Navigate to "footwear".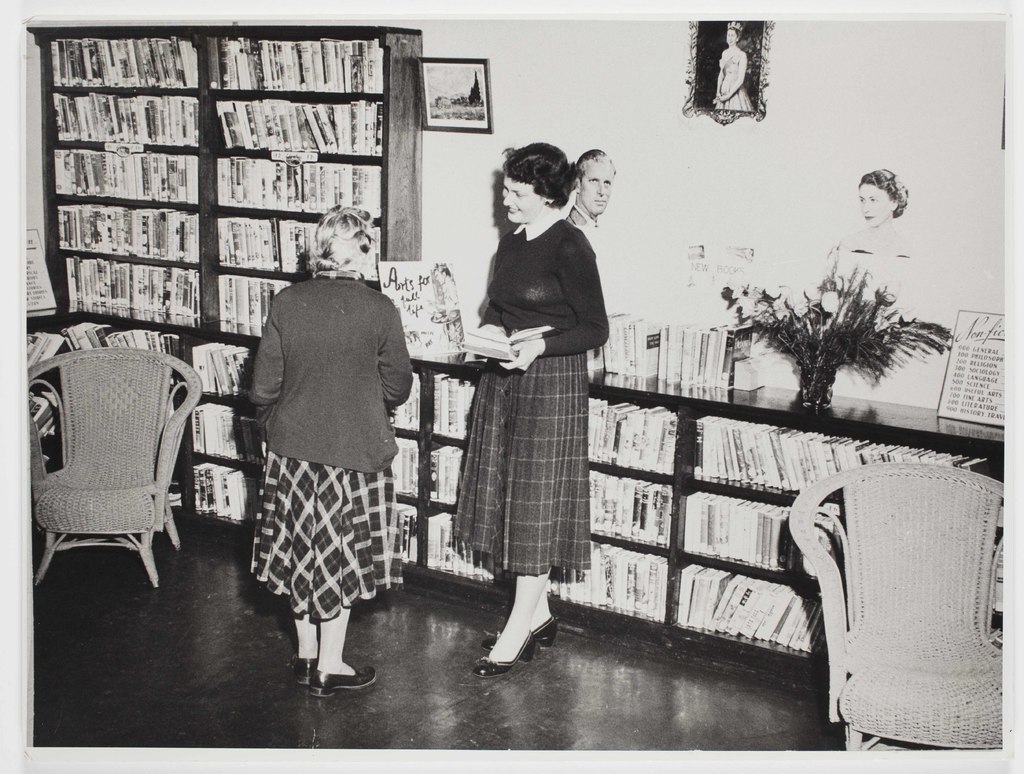
Navigation target: pyautogui.locateOnScreen(515, 622, 558, 646).
